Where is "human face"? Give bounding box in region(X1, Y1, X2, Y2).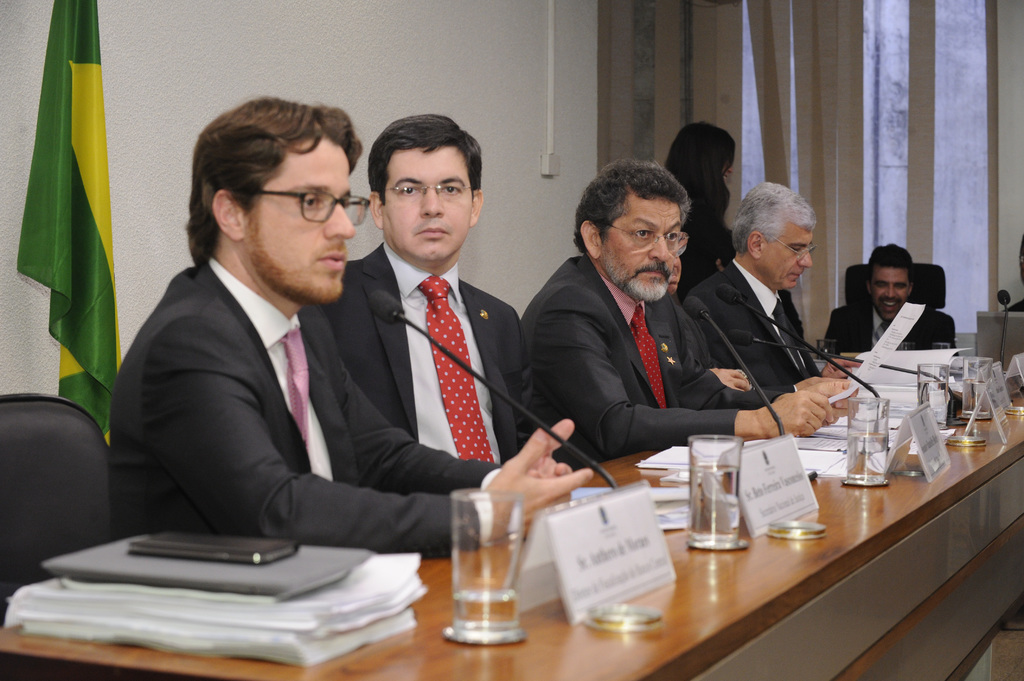
region(244, 135, 356, 301).
